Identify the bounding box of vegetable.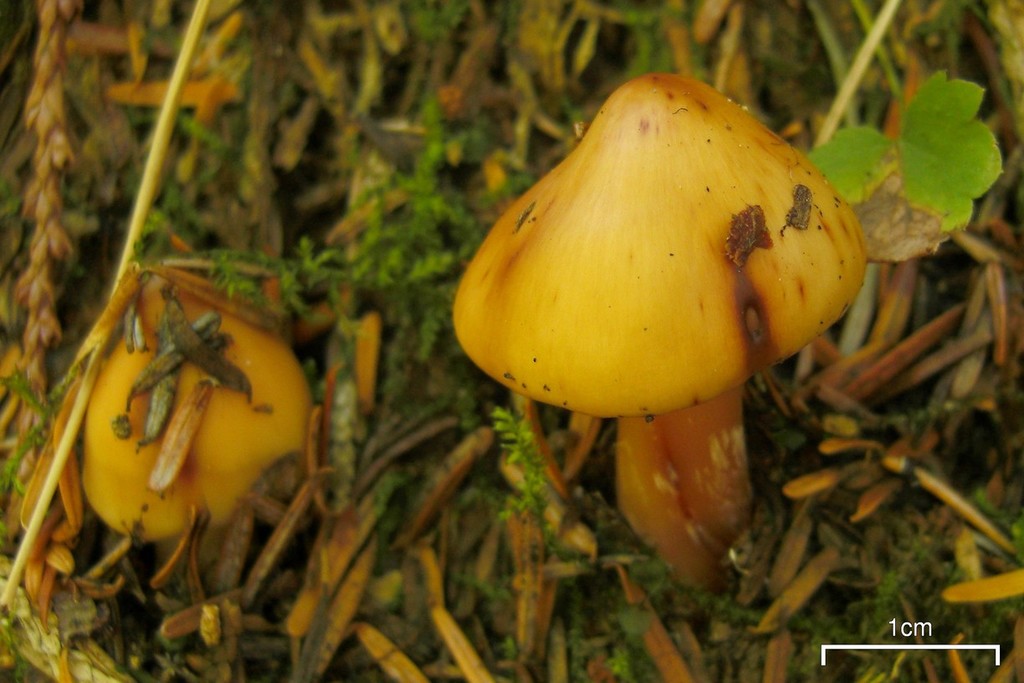
448, 76, 863, 449.
